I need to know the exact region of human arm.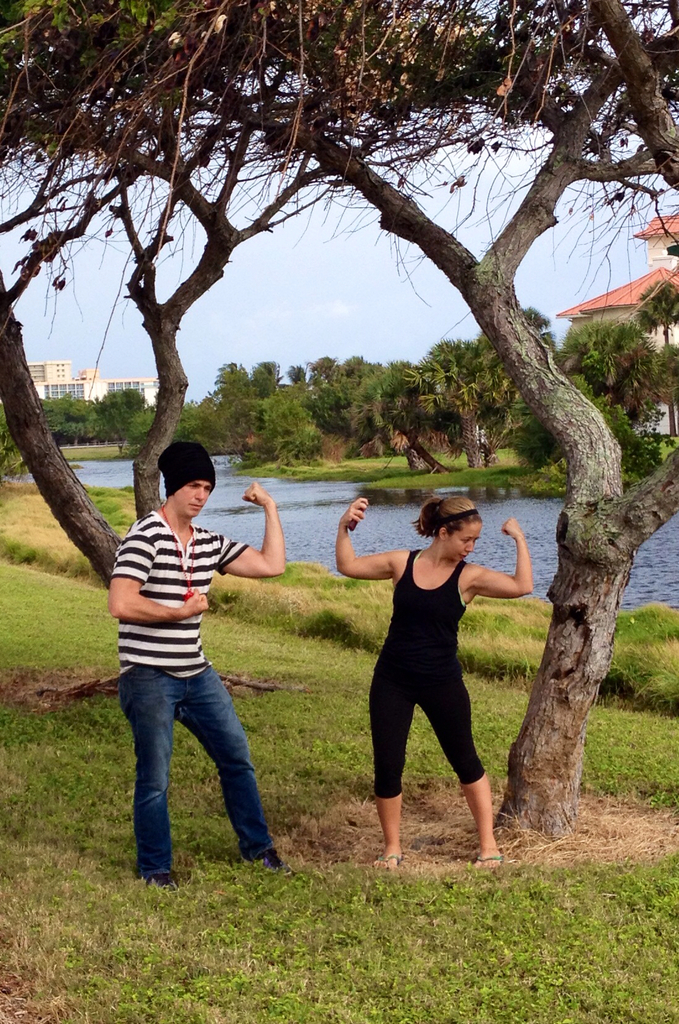
Region: <box>472,516,538,599</box>.
